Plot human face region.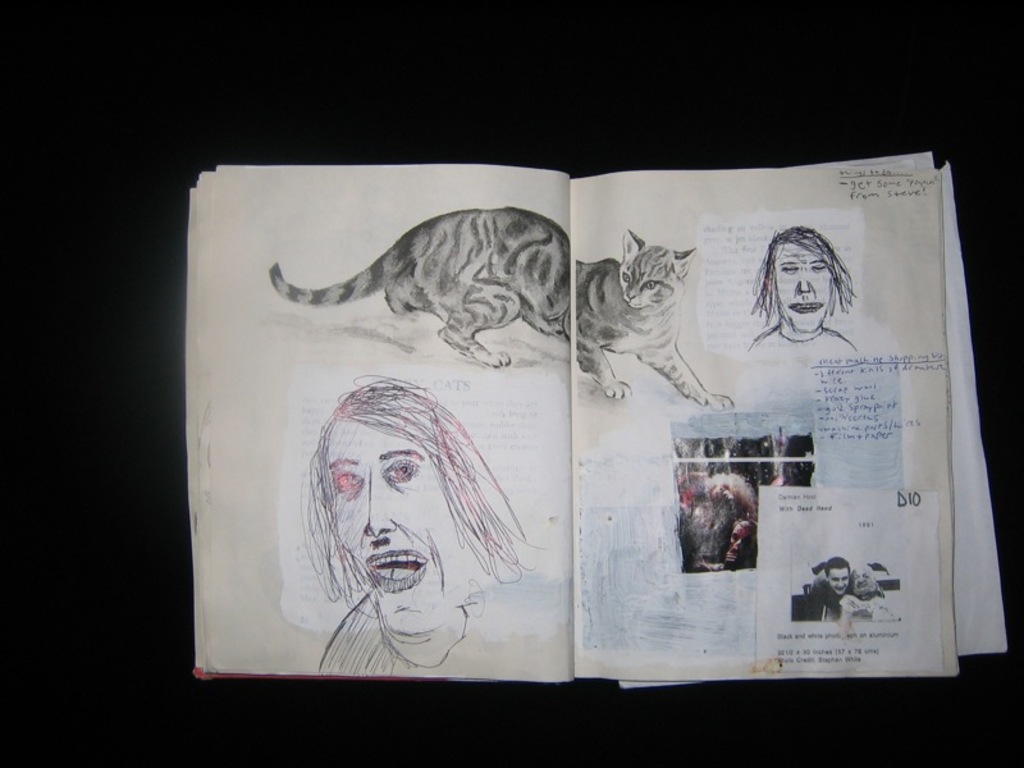
Plotted at region(774, 238, 835, 338).
